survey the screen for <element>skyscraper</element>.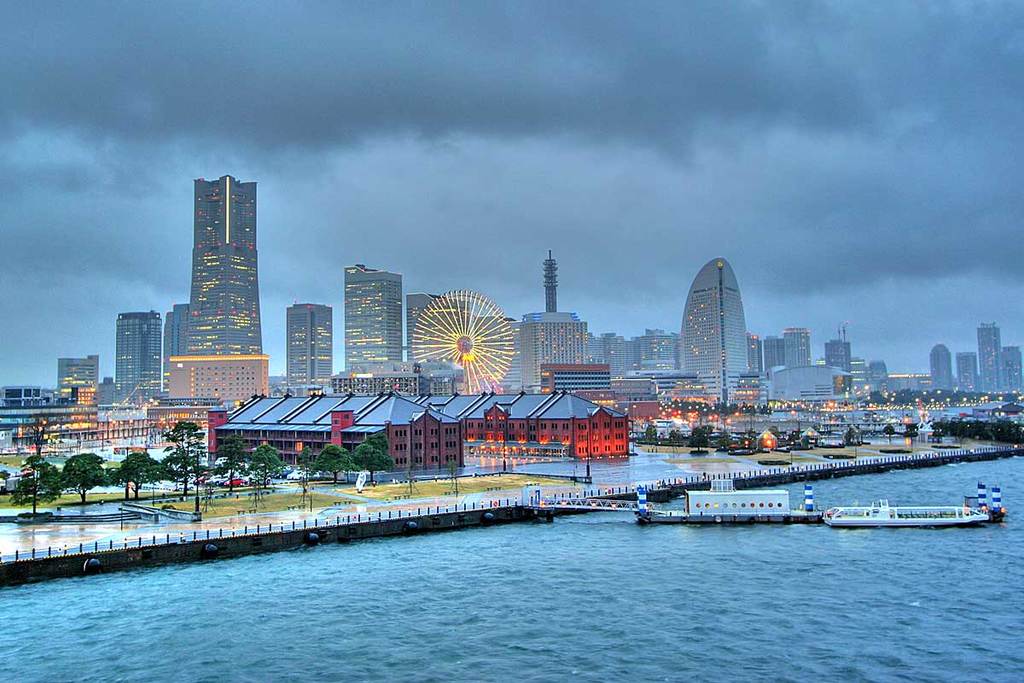
Survey found: (left=162, top=301, right=189, bottom=400).
